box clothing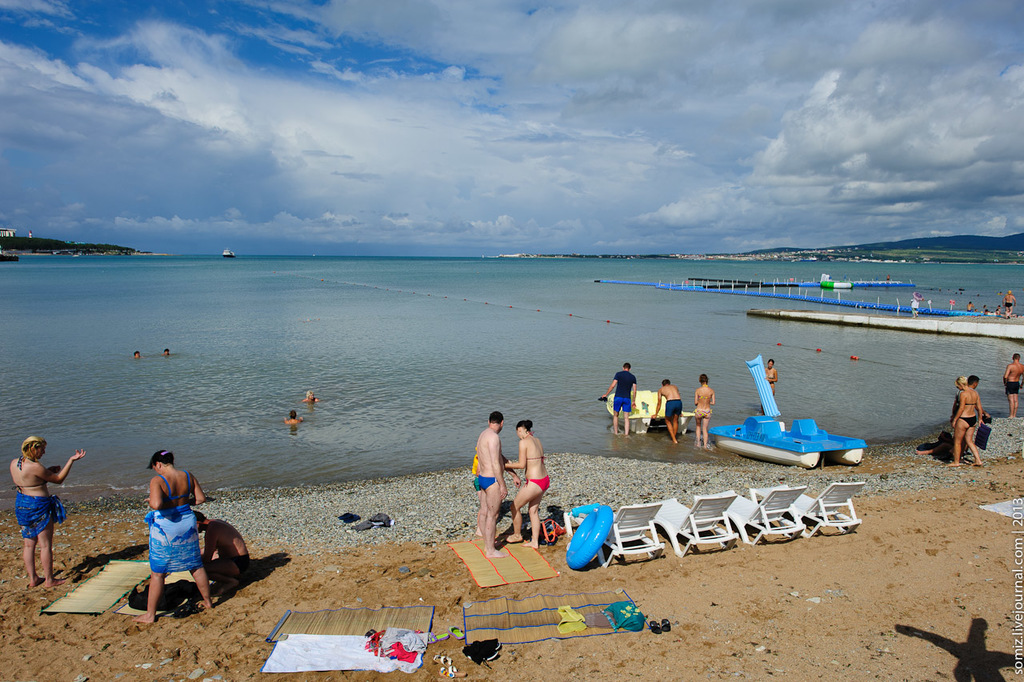
[480, 471, 496, 489]
